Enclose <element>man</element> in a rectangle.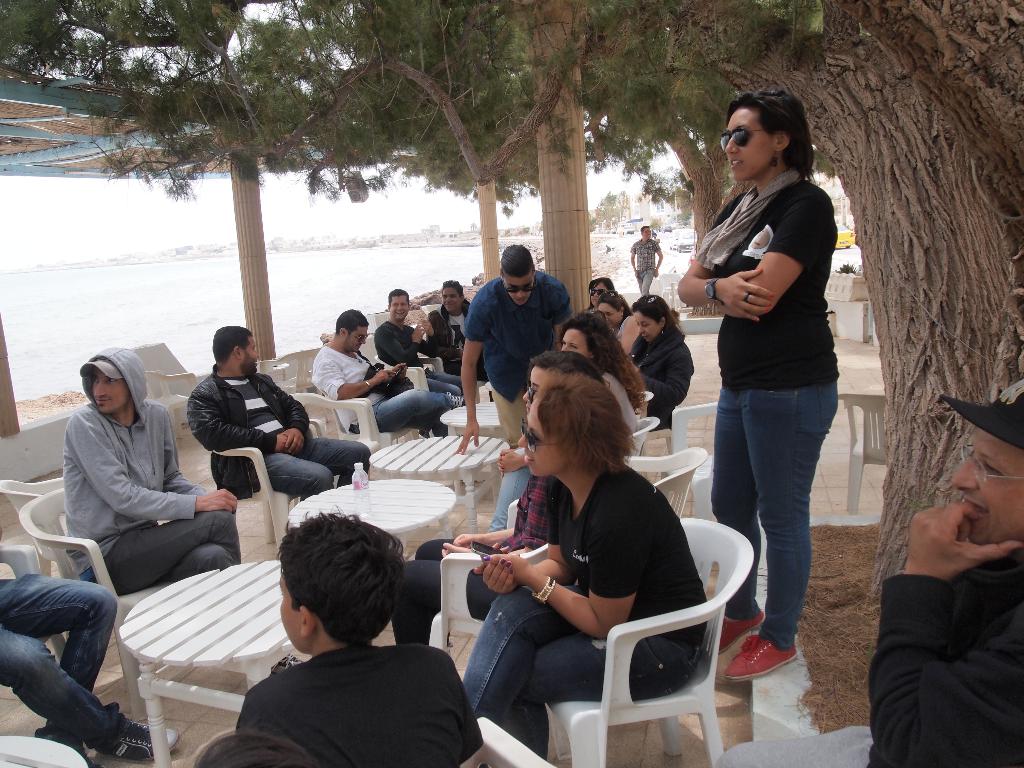
456,242,575,456.
